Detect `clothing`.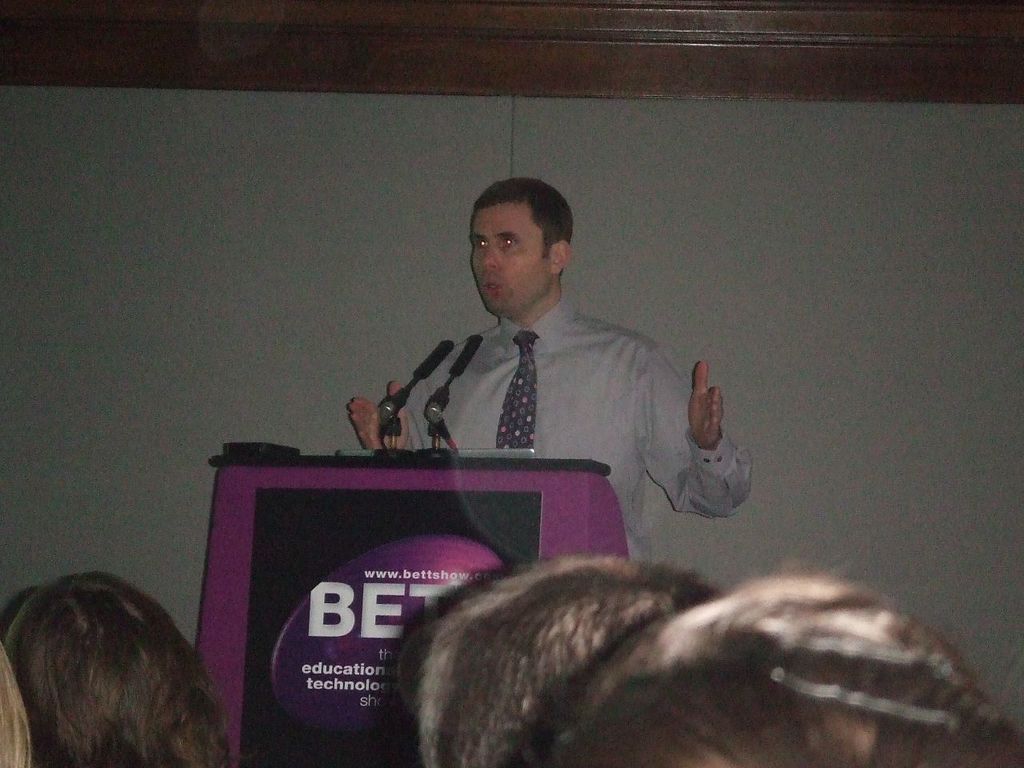
Detected at x1=367, y1=254, x2=740, y2=539.
